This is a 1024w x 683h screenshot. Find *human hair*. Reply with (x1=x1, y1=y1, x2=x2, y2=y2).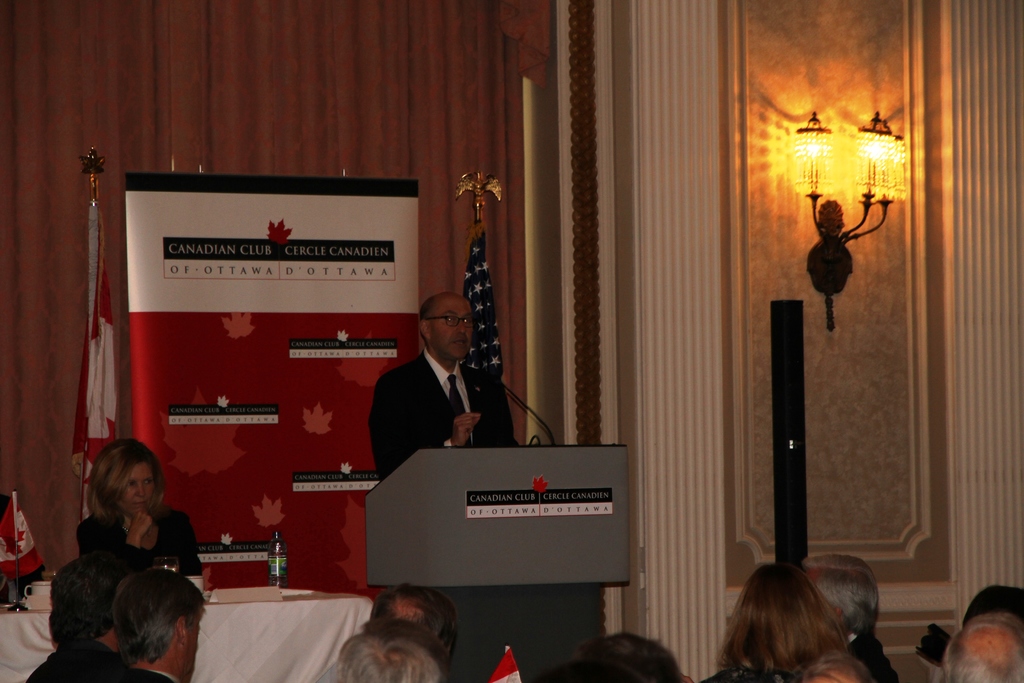
(x1=563, y1=634, x2=686, y2=682).
